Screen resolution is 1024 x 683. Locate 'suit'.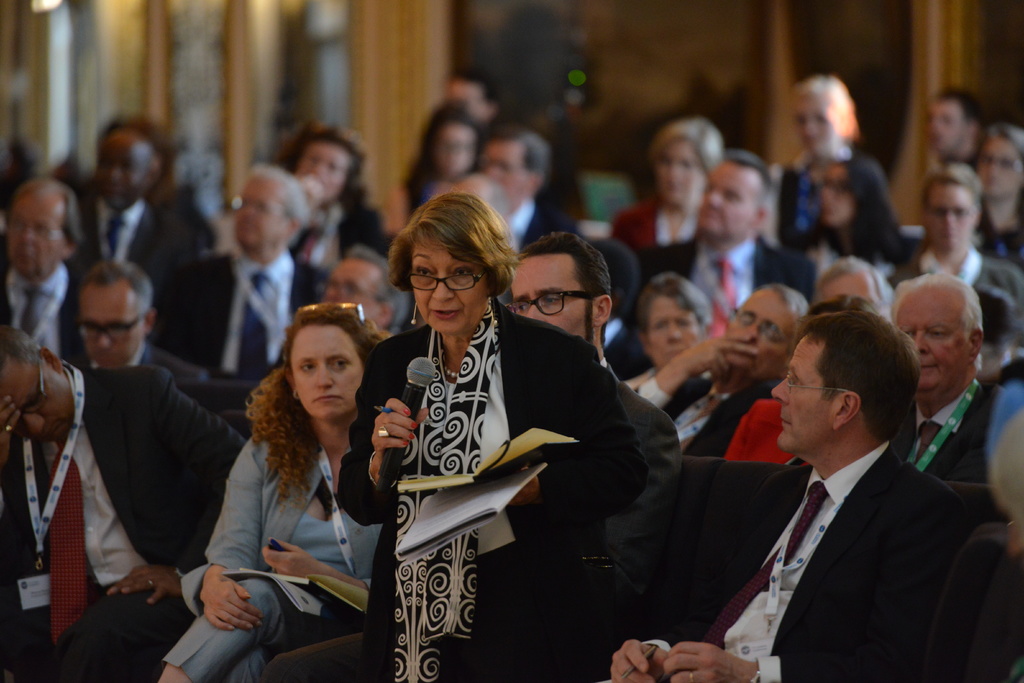
detection(505, 199, 577, 257).
